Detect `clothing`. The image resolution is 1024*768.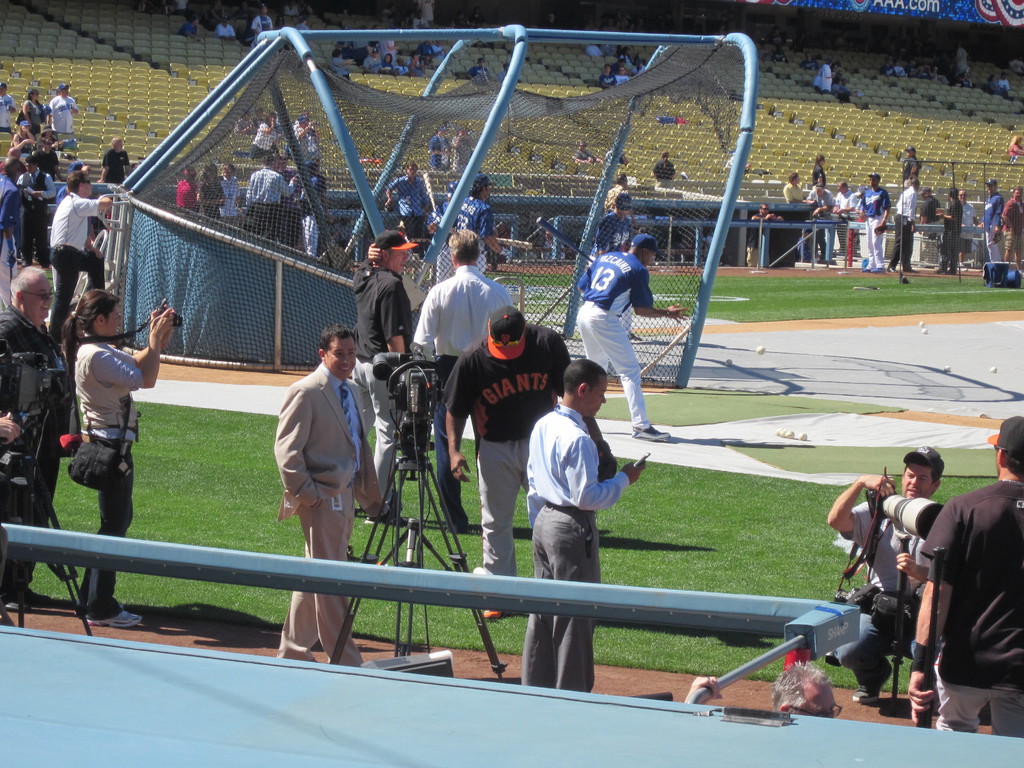
(left=837, top=488, right=934, bottom=586).
